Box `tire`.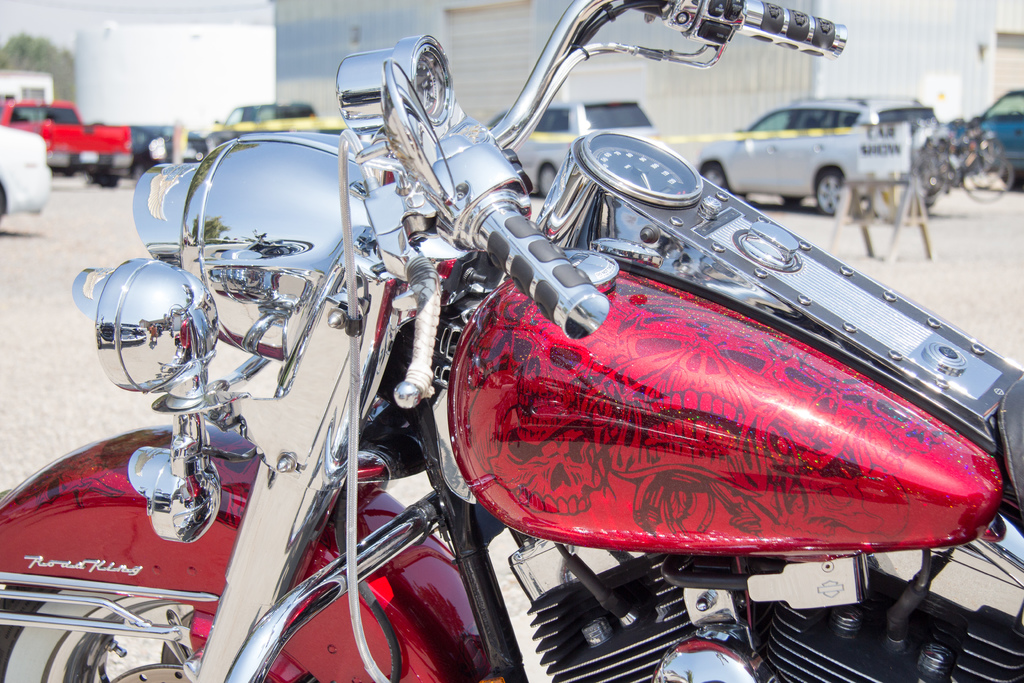
{"left": 0, "top": 575, "right": 287, "bottom": 682}.
